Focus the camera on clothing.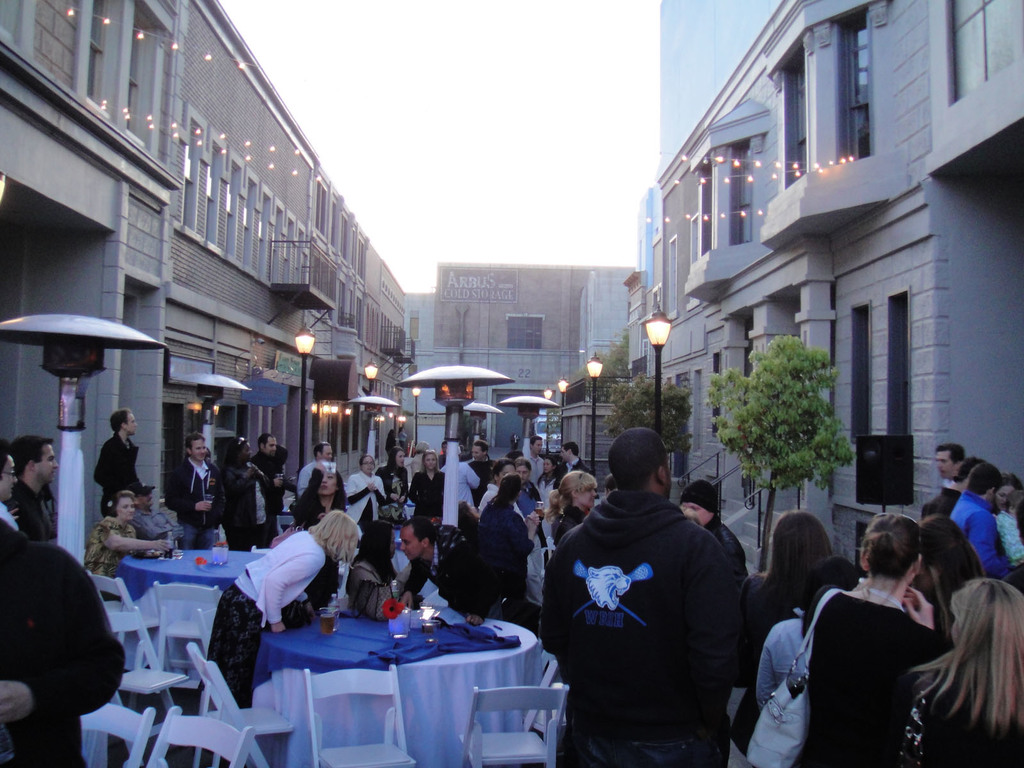
Focus region: bbox(799, 582, 948, 762).
